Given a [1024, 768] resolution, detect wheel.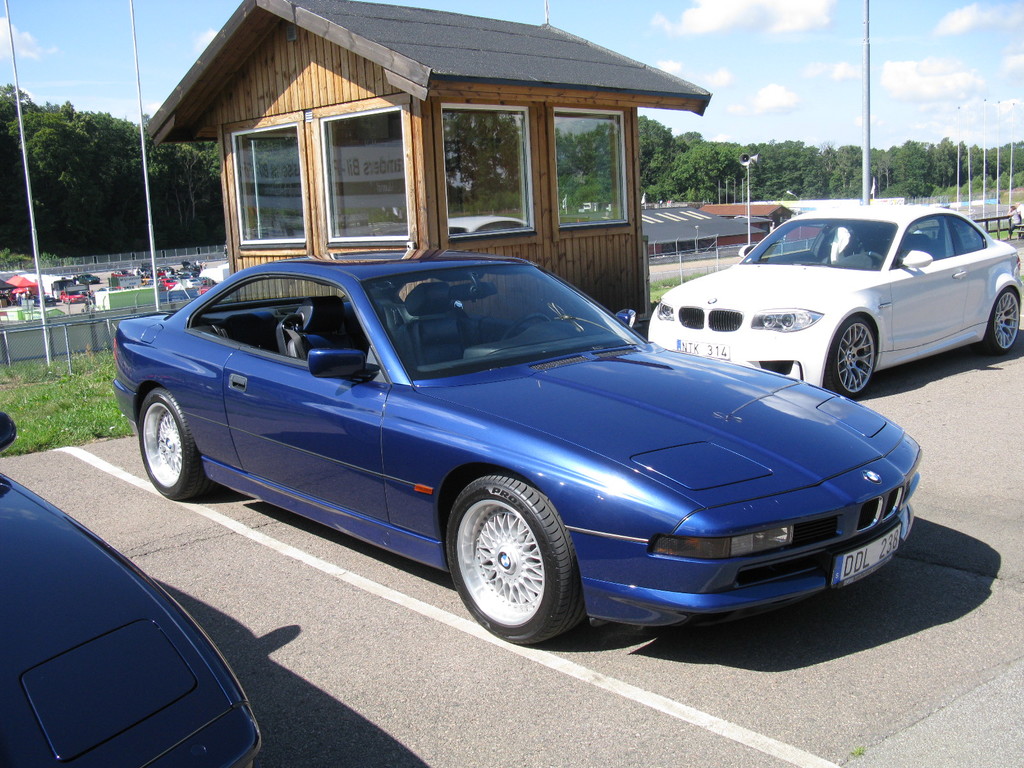
bbox(980, 288, 1022, 356).
